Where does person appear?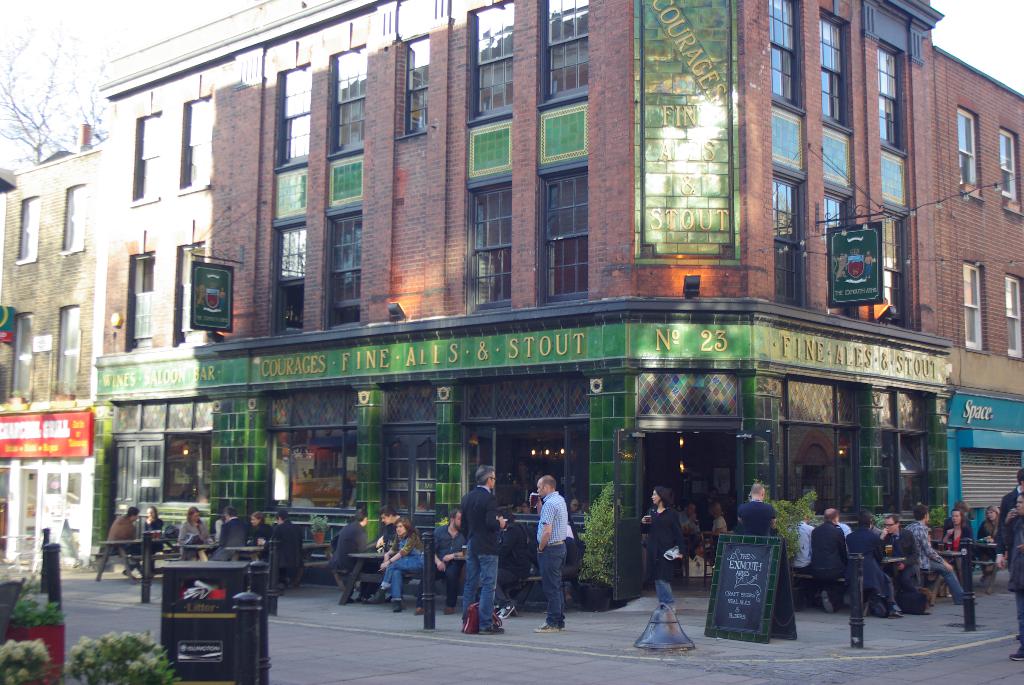
Appears at Rect(381, 521, 431, 617).
